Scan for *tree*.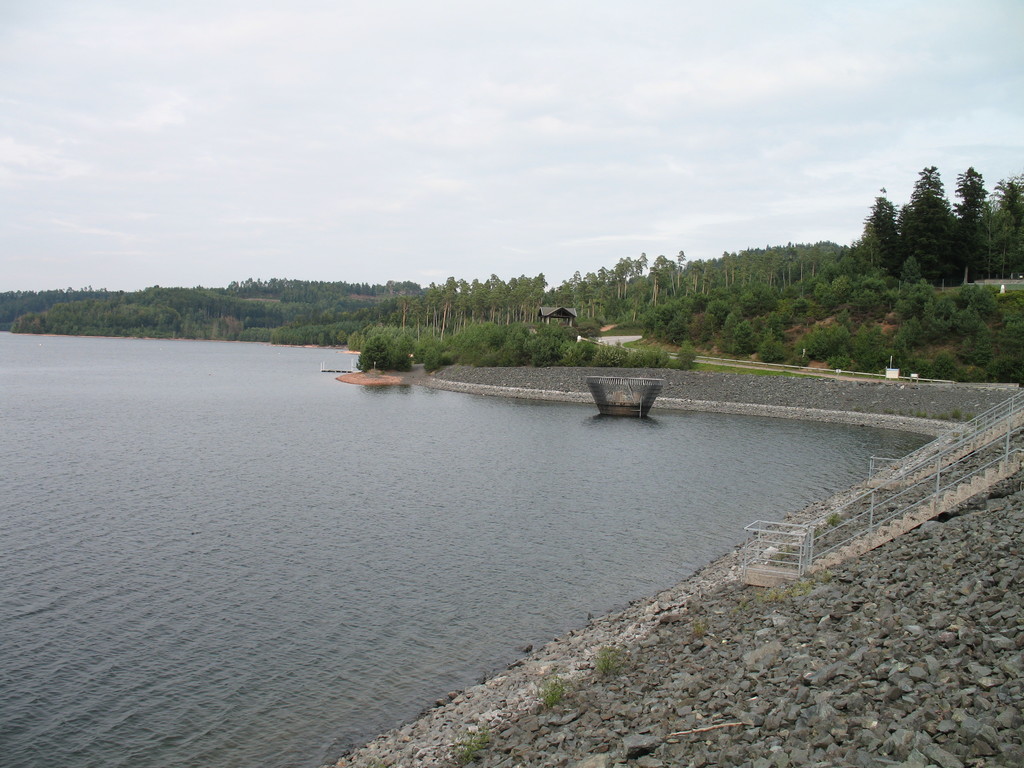
Scan result: rect(905, 165, 963, 291).
